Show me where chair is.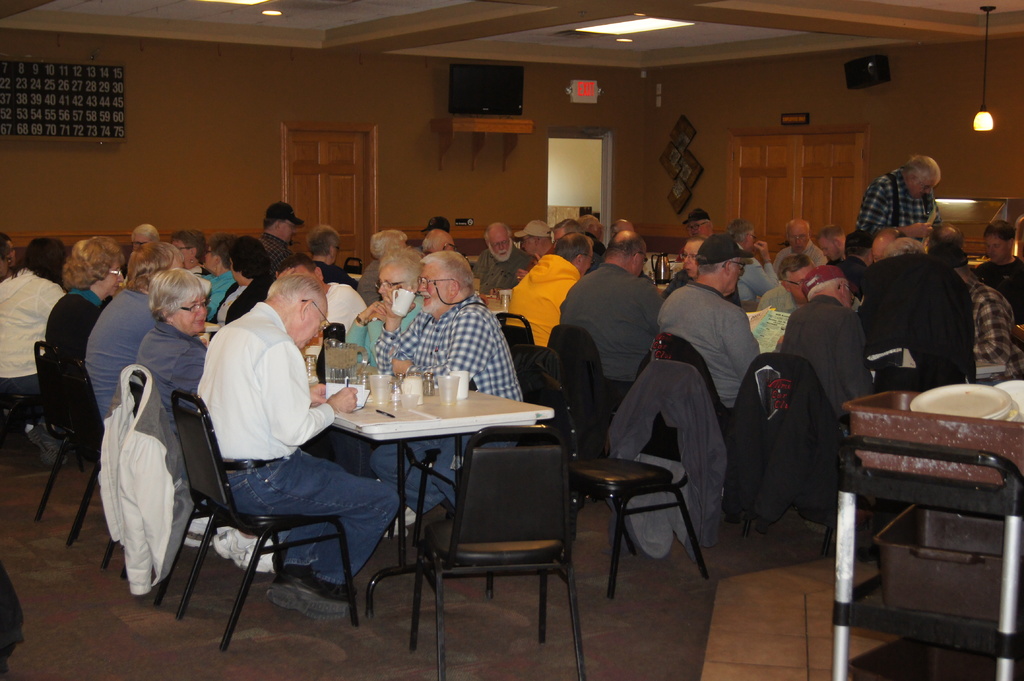
chair is at (34, 335, 107, 524).
